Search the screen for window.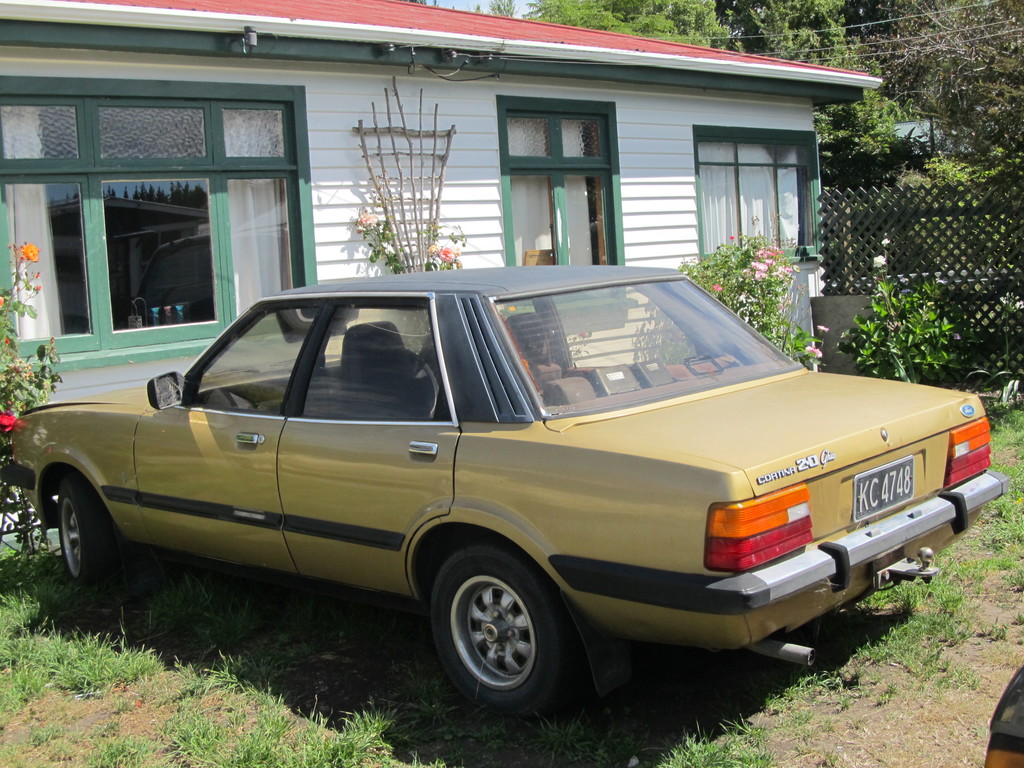
Found at pyautogui.locateOnScreen(29, 49, 308, 374).
